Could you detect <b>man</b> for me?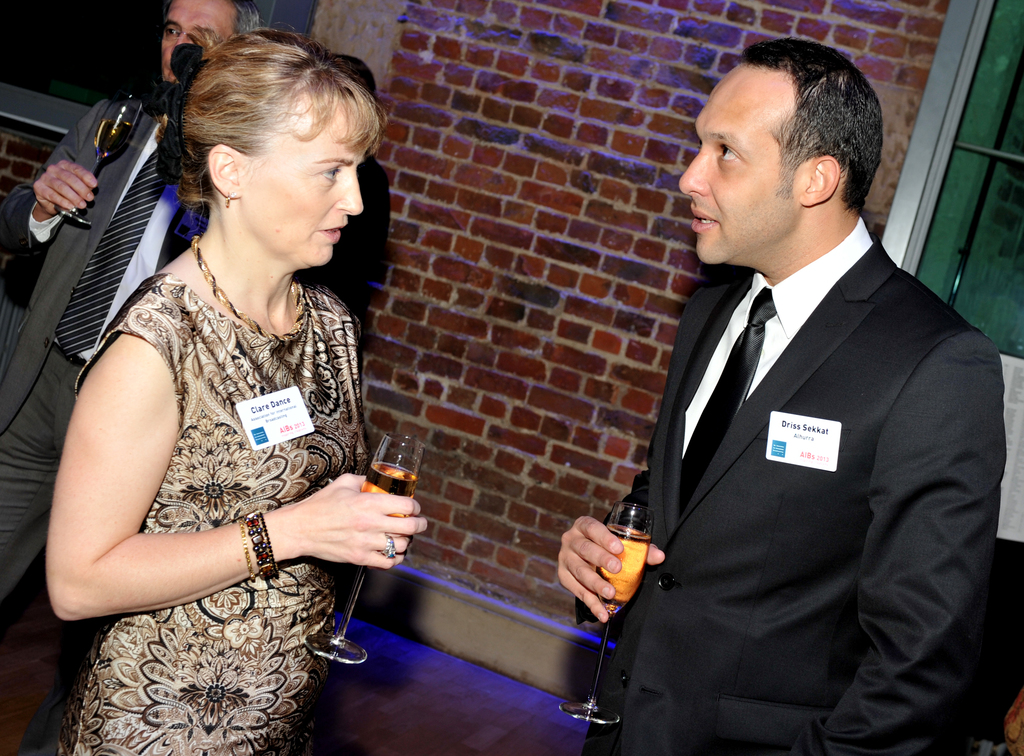
Detection result: x1=0 y1=1 x2=268 y2=627.
